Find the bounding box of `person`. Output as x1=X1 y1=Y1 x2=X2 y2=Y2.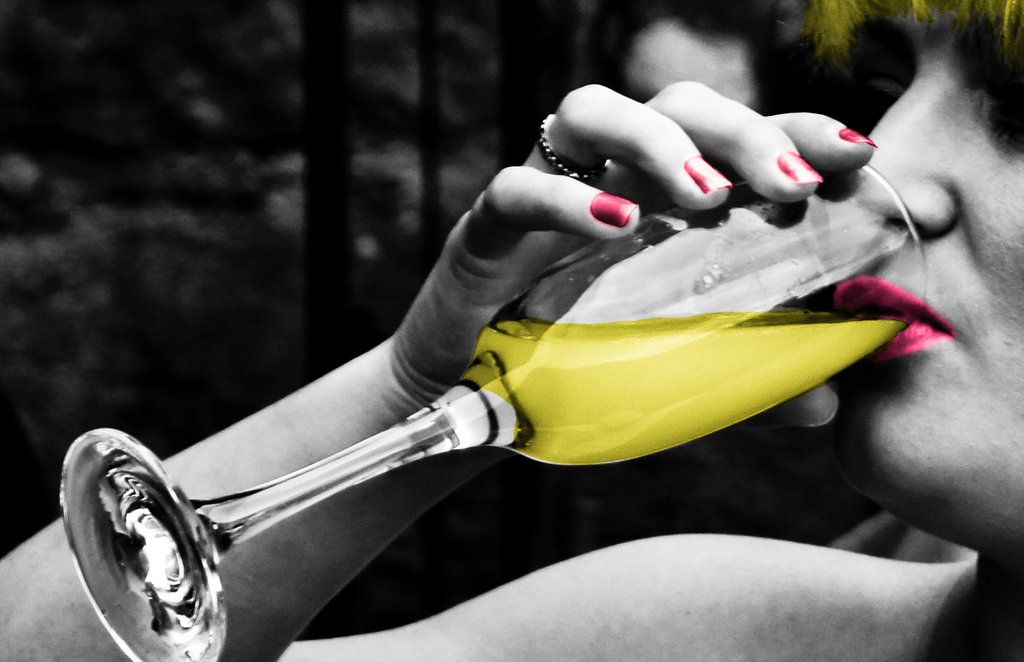
x1=0 y1=0 x2=1023 y2=661.
